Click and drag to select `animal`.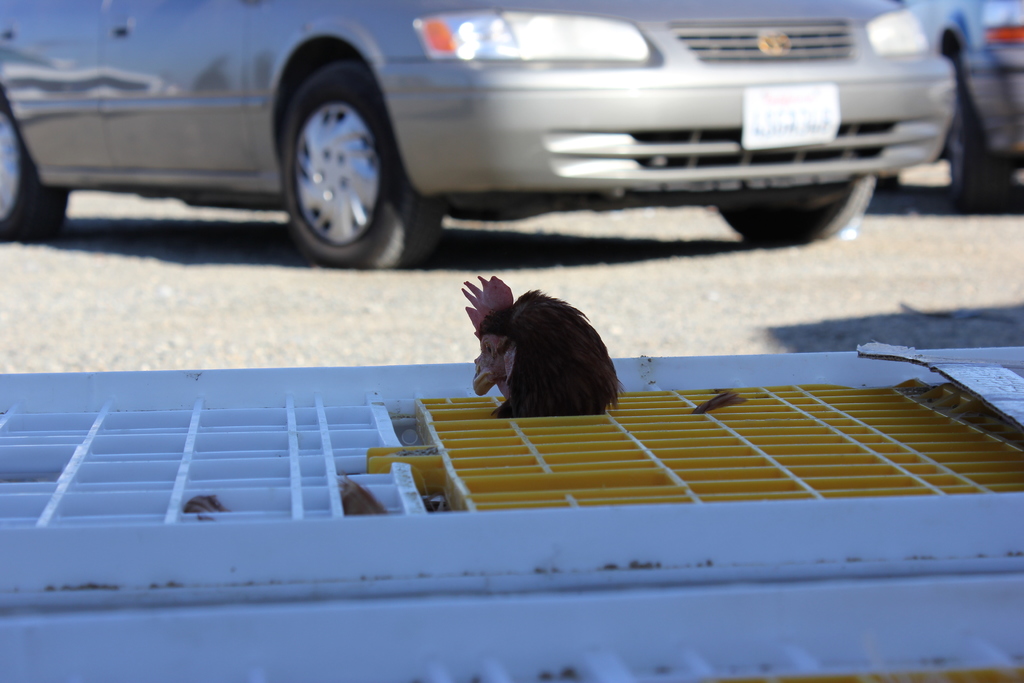
Selection: locate(456, 264, 619, 424).
